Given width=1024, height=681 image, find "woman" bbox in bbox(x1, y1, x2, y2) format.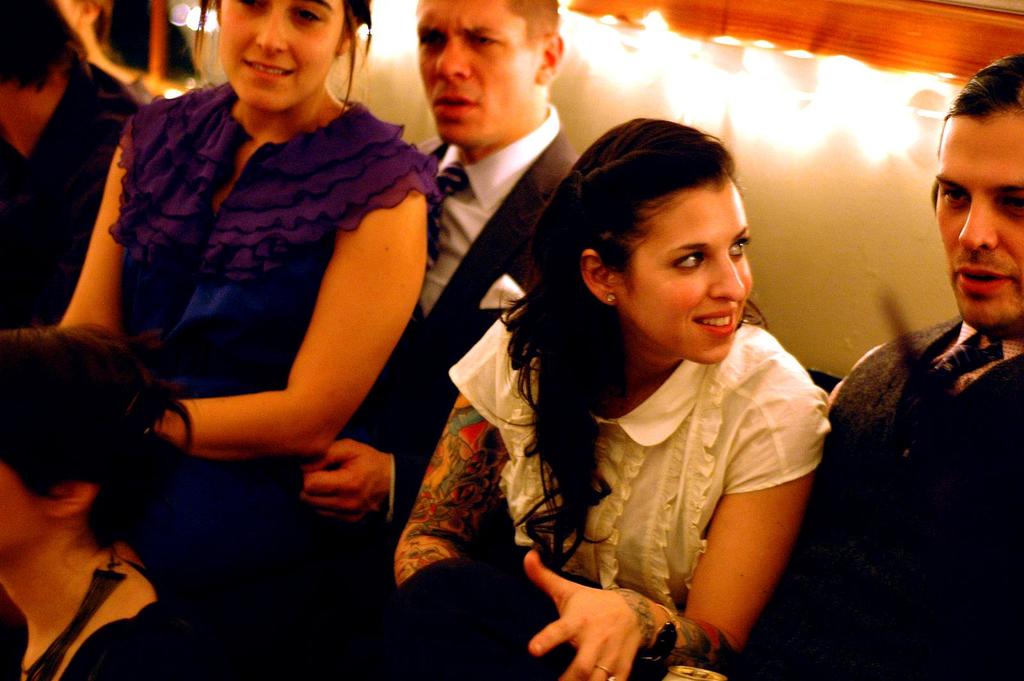
bbox(0, 326, 351, 680).
